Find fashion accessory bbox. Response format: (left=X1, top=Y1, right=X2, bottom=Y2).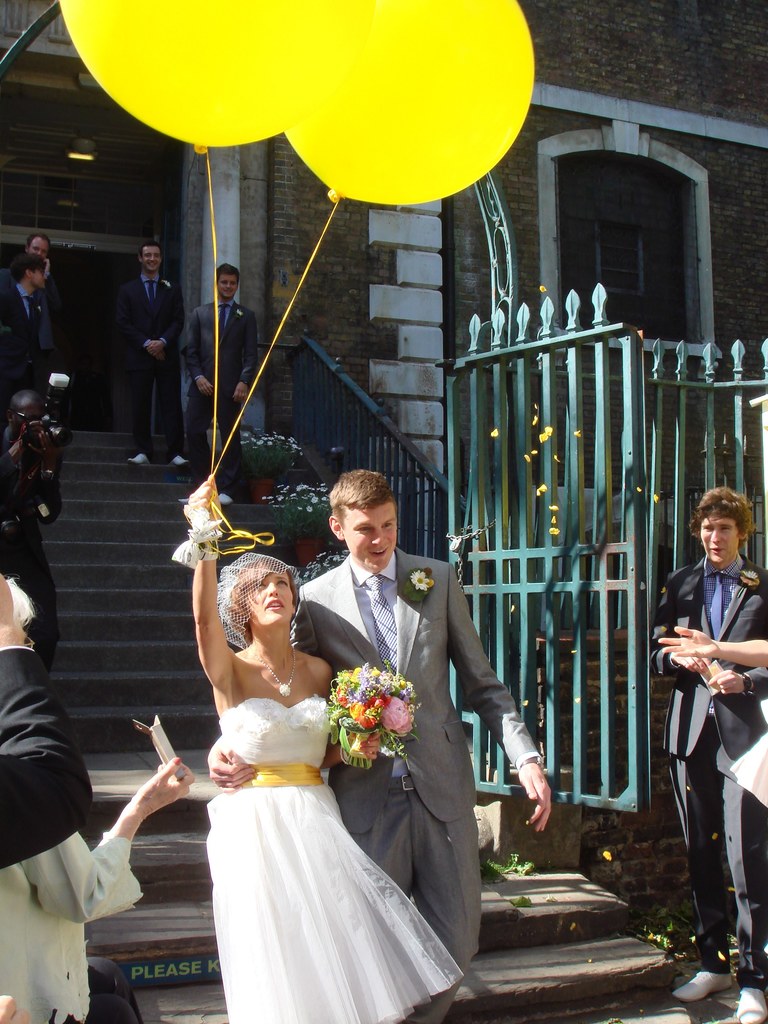
(left=681, top=659, right=690, bottom=668).
